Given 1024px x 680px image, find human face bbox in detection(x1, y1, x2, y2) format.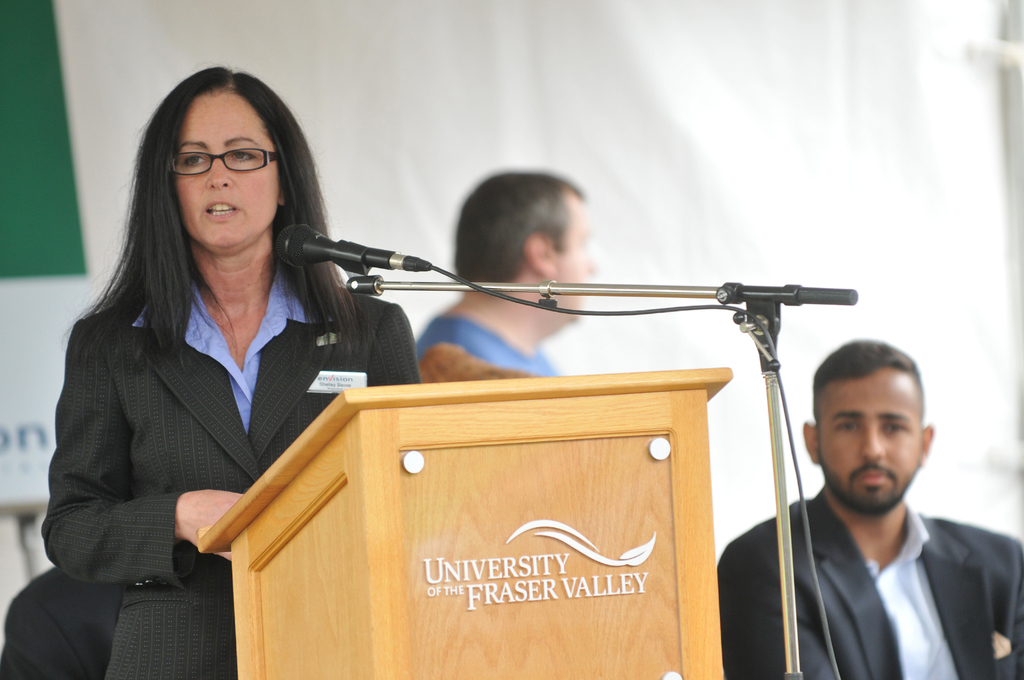
detection(554, 196, 598, 320).
